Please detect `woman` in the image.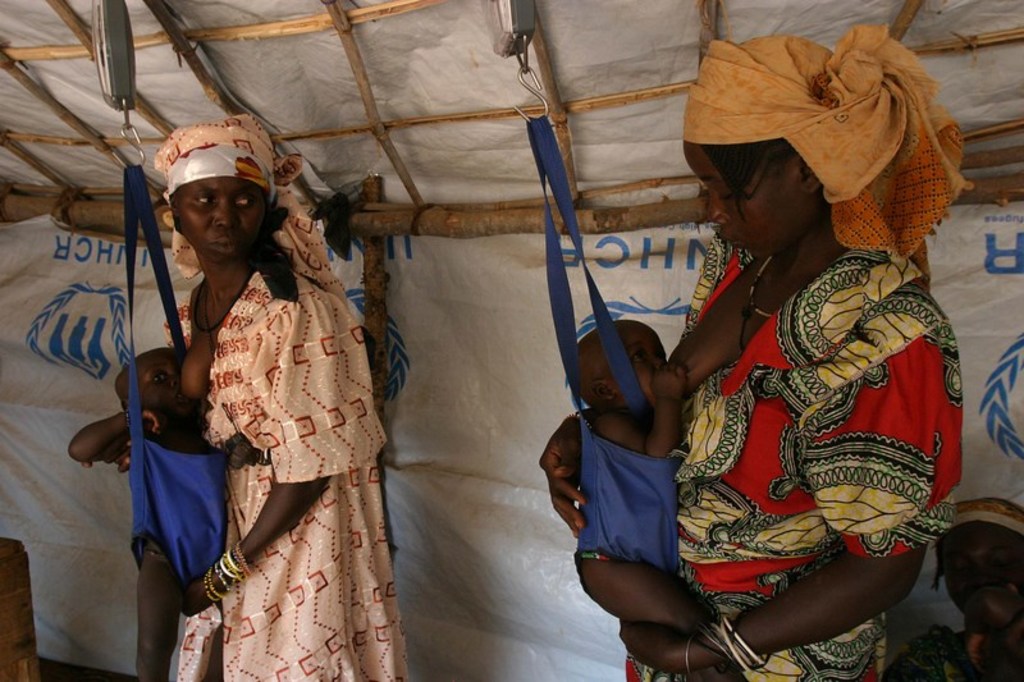
(left=82, top=115, right=412, bottom=681).
